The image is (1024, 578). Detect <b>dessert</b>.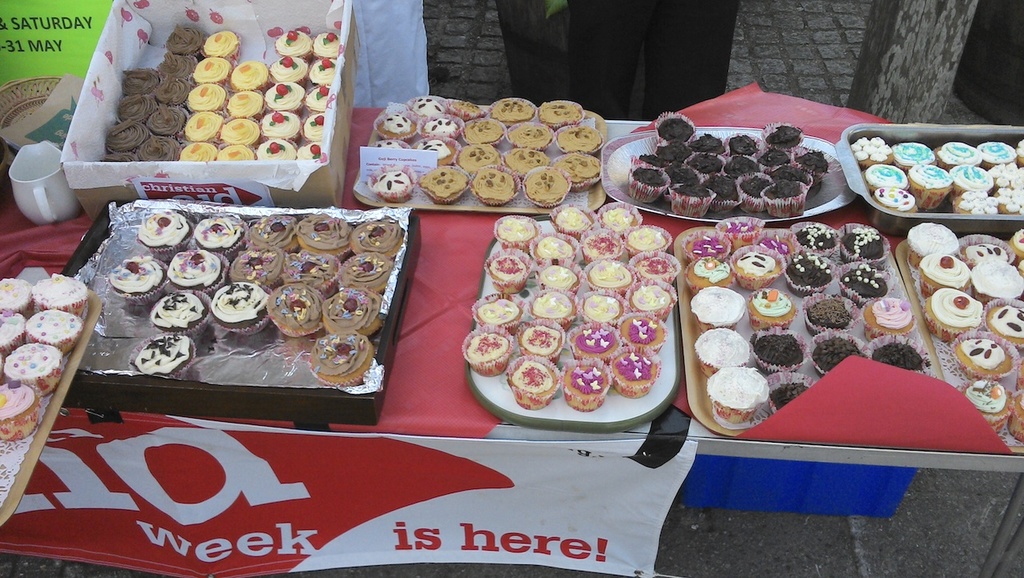
Detection: left=156, top=22, right=195, bottom=50.
